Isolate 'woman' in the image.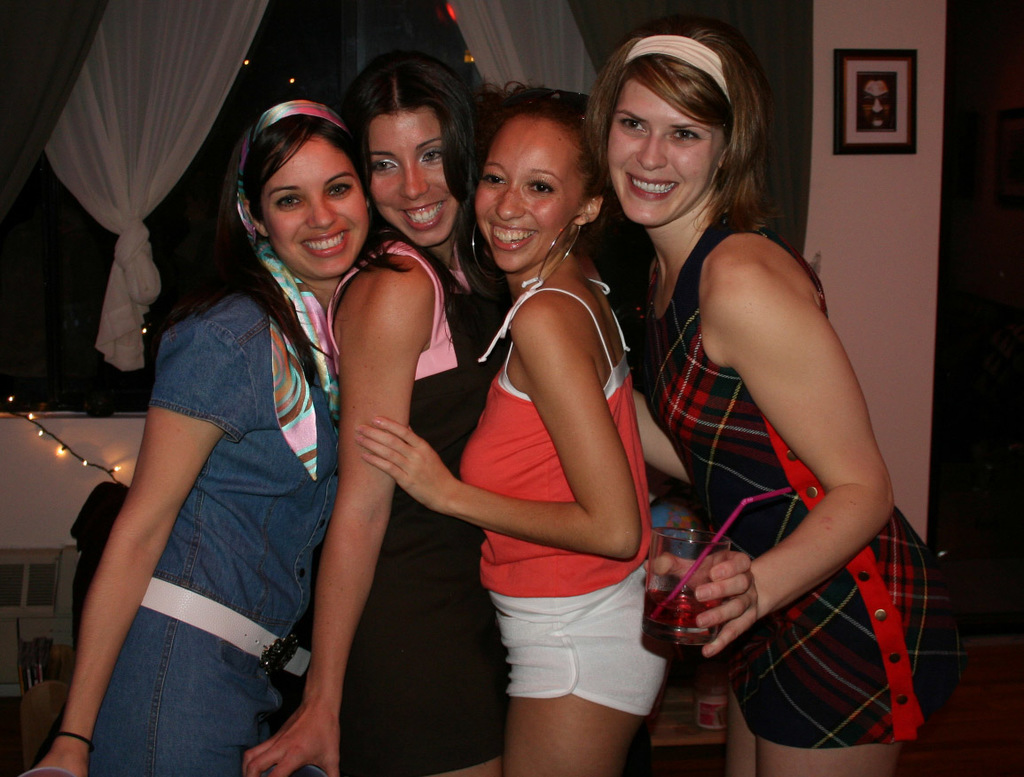
Isolated region: {"left": 243, "top": 50, "right": 532, "bottom": 776}.
